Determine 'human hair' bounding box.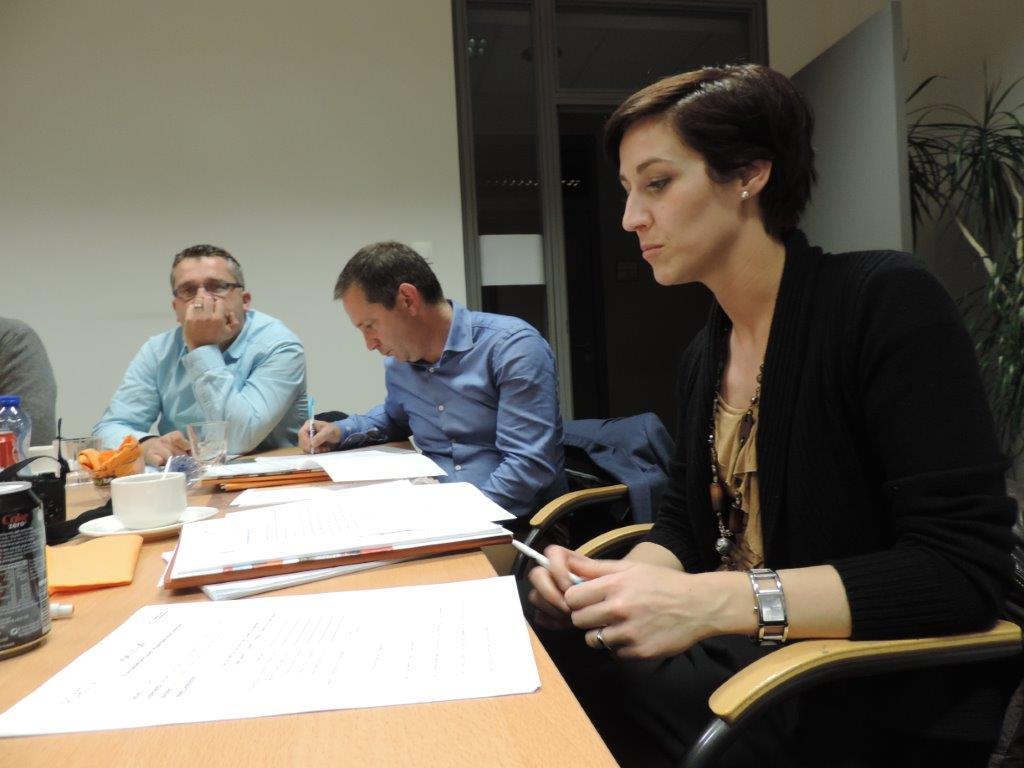
Determined: 169/242/245/297.
